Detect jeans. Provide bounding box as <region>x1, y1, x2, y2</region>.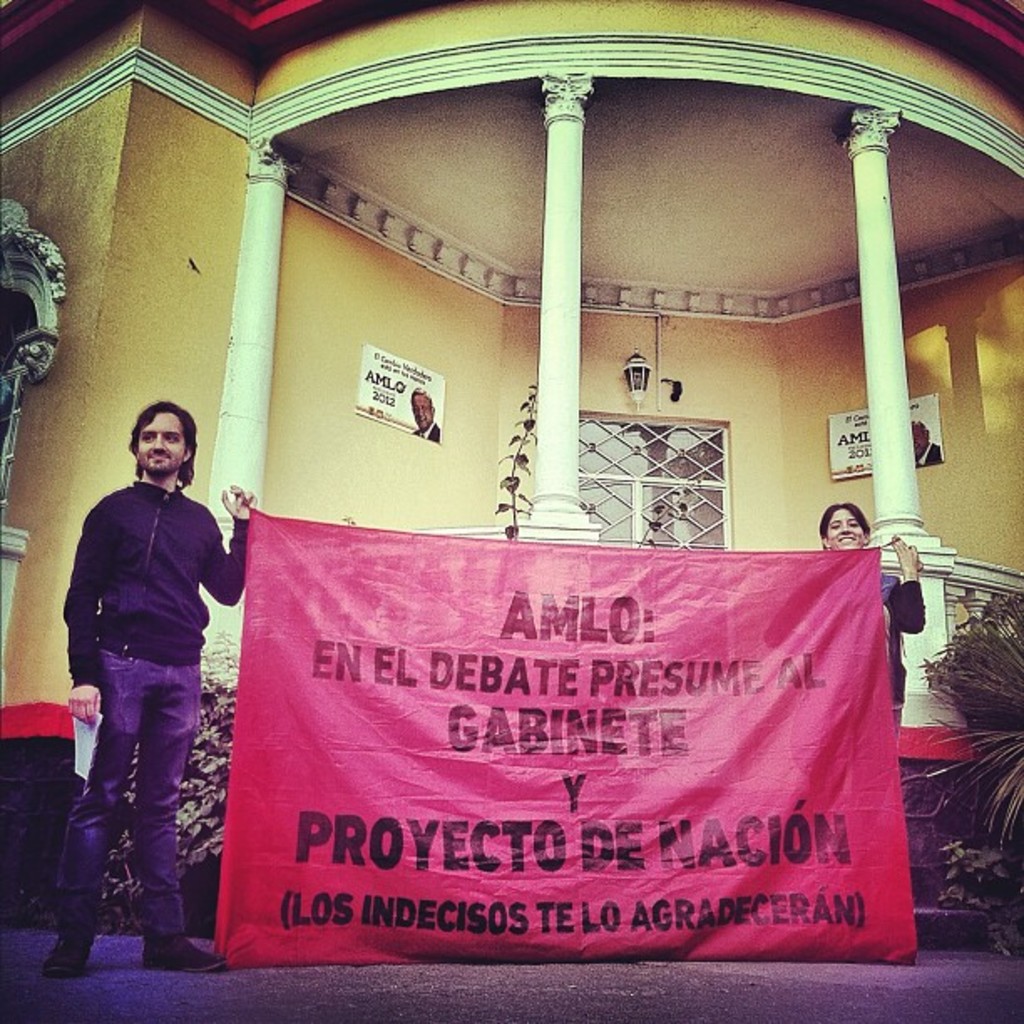
<region>60, 649, 224, 1002</region>.
